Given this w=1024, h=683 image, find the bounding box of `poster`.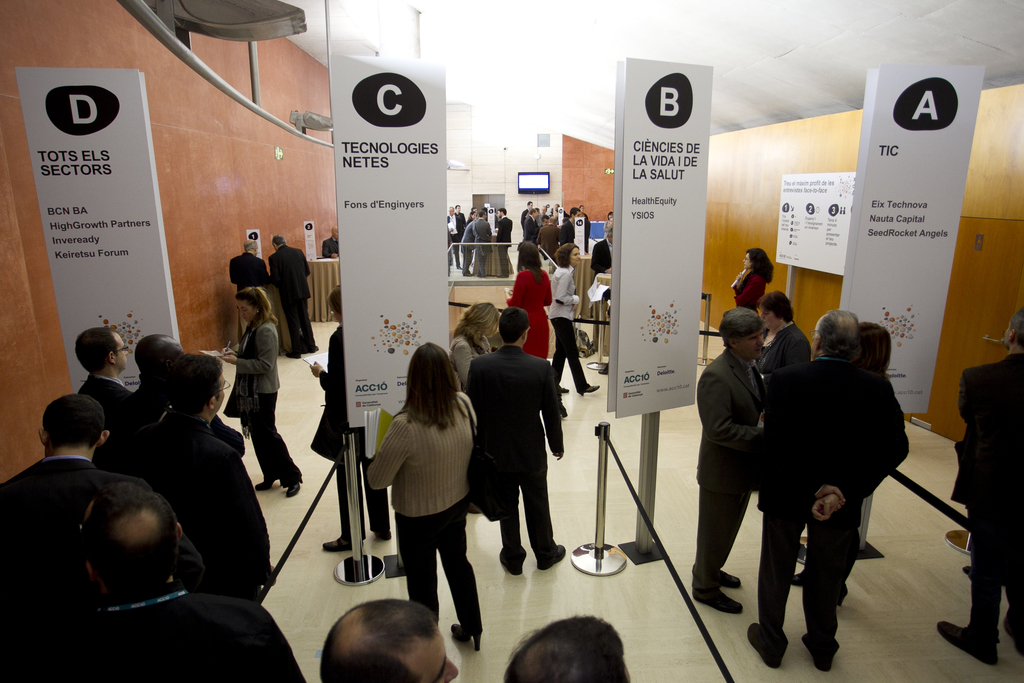
<region>324, 47, 440, 426</region>.
